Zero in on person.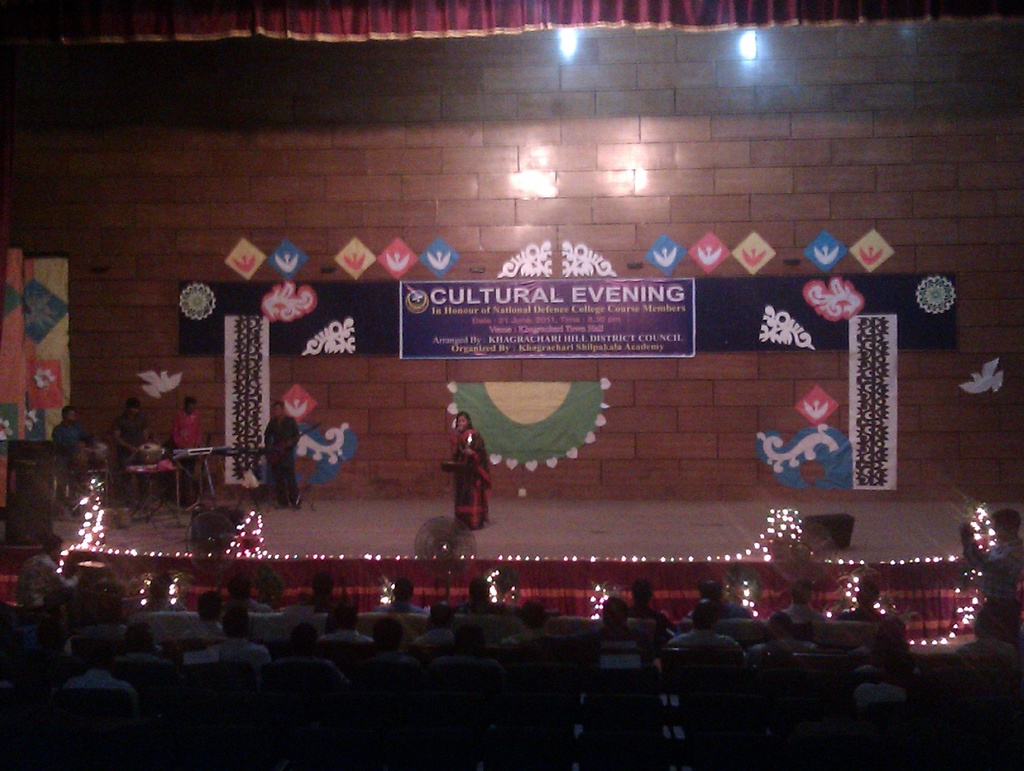
Zeroed in: <box>76,651,133,699</box>.
